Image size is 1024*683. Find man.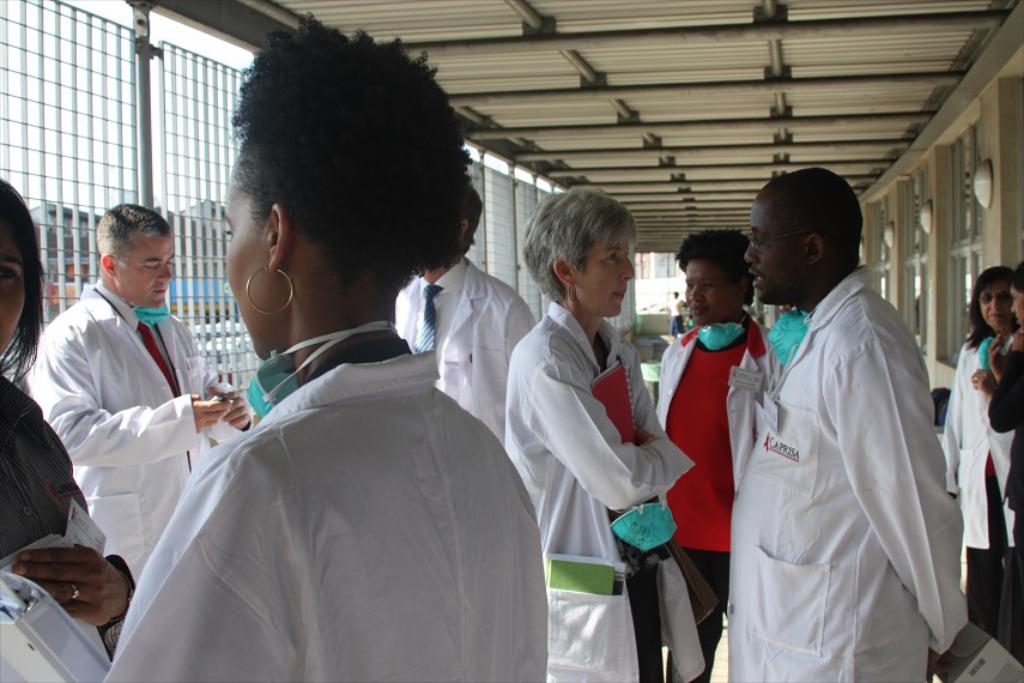
detection(387, 185, 537, 451).
